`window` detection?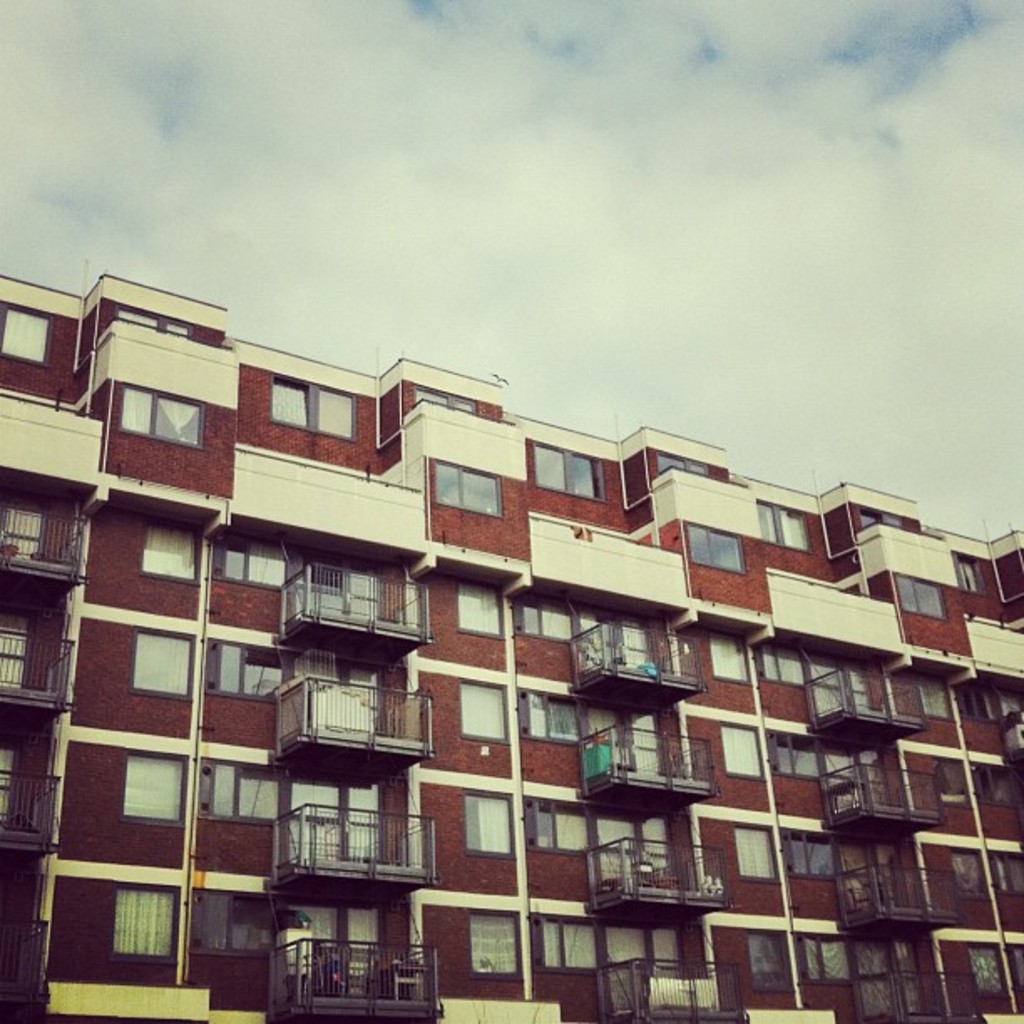
[519, 604, 574, 644]
